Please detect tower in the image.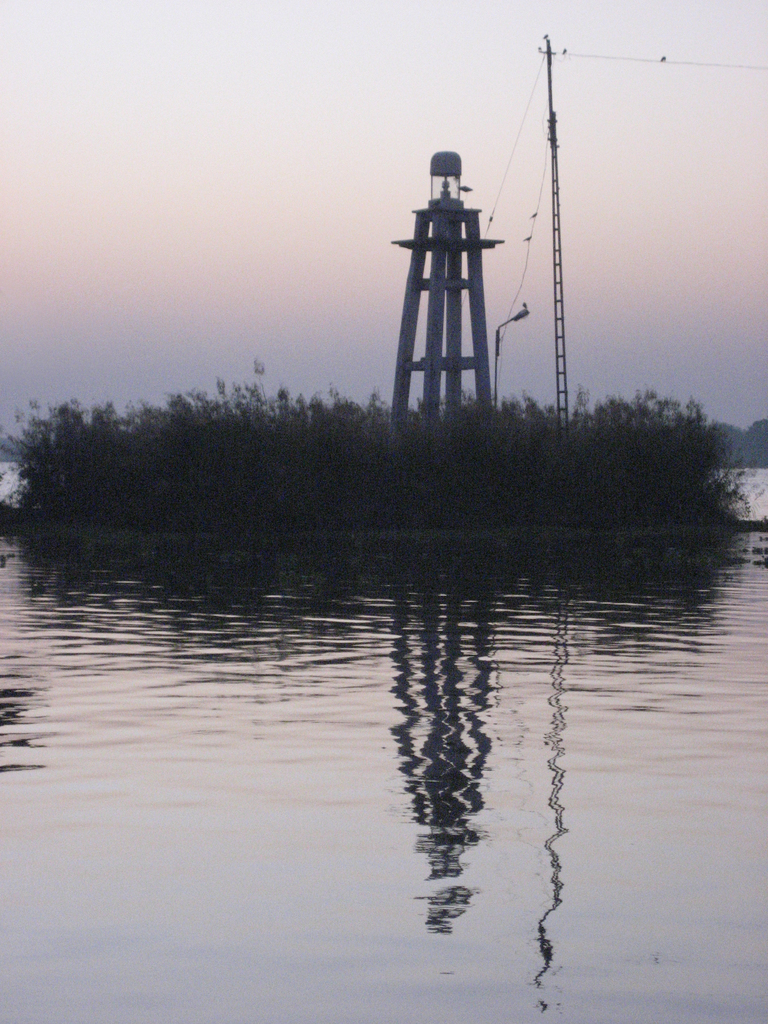
<box>551,42,570,435</box>.
